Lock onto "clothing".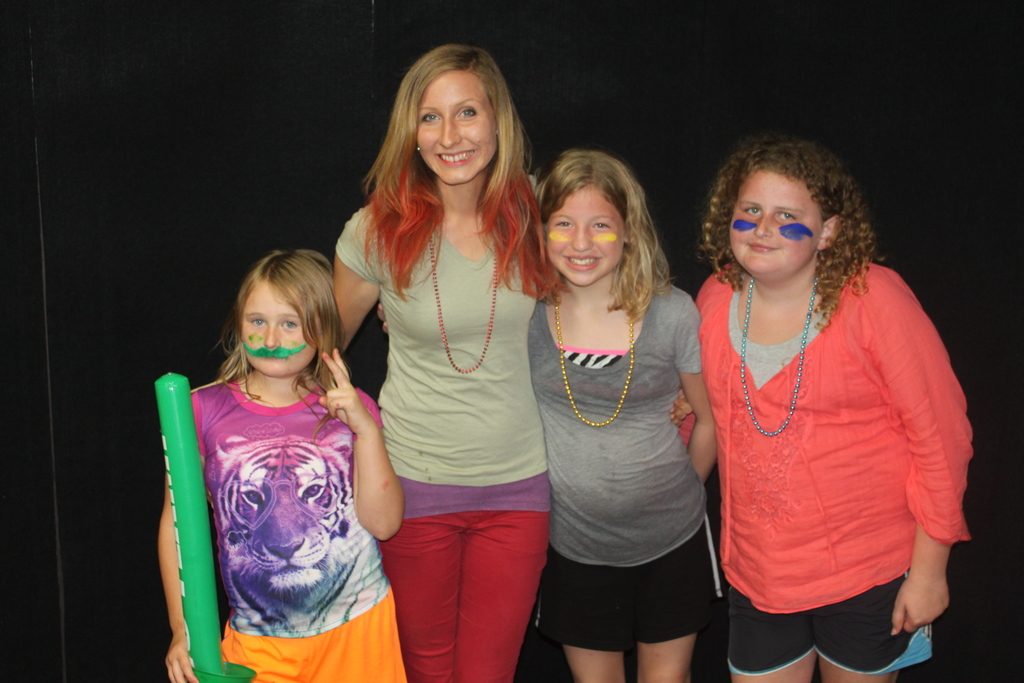
Locked: pyautogui.locateOnScreen(666, 261, 972, 674).
